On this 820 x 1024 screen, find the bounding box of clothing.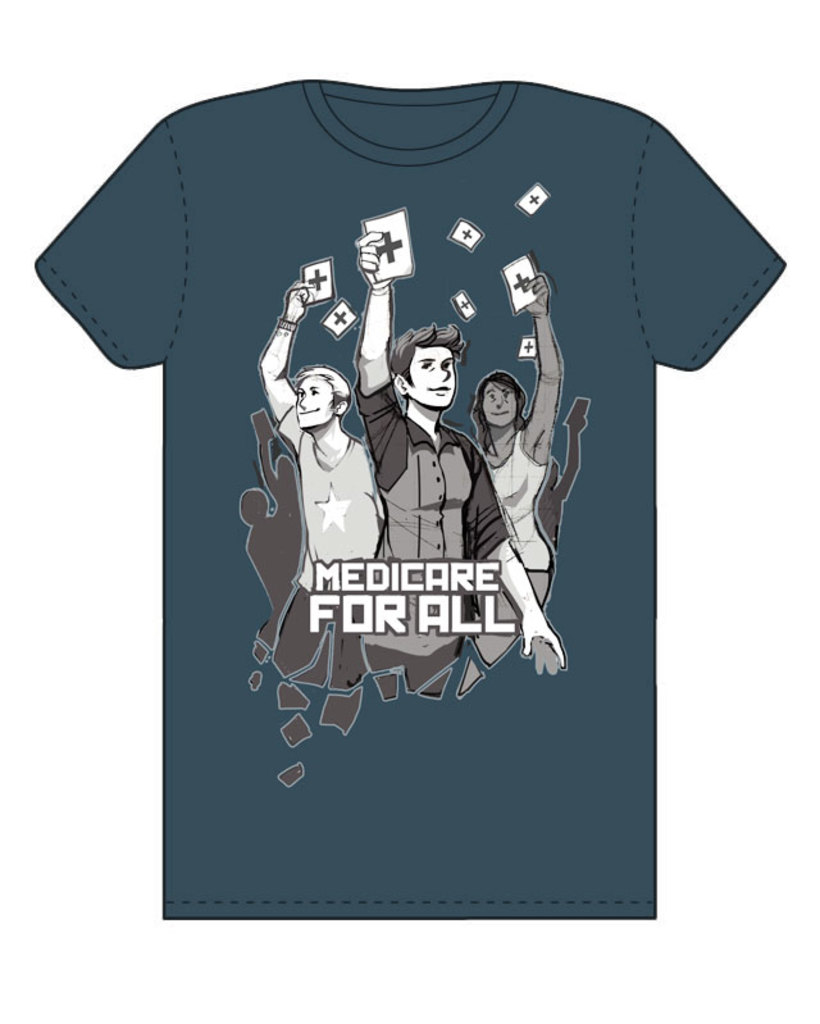
Bounding box: x1=487, y1=425, x2=551, y2=570.
